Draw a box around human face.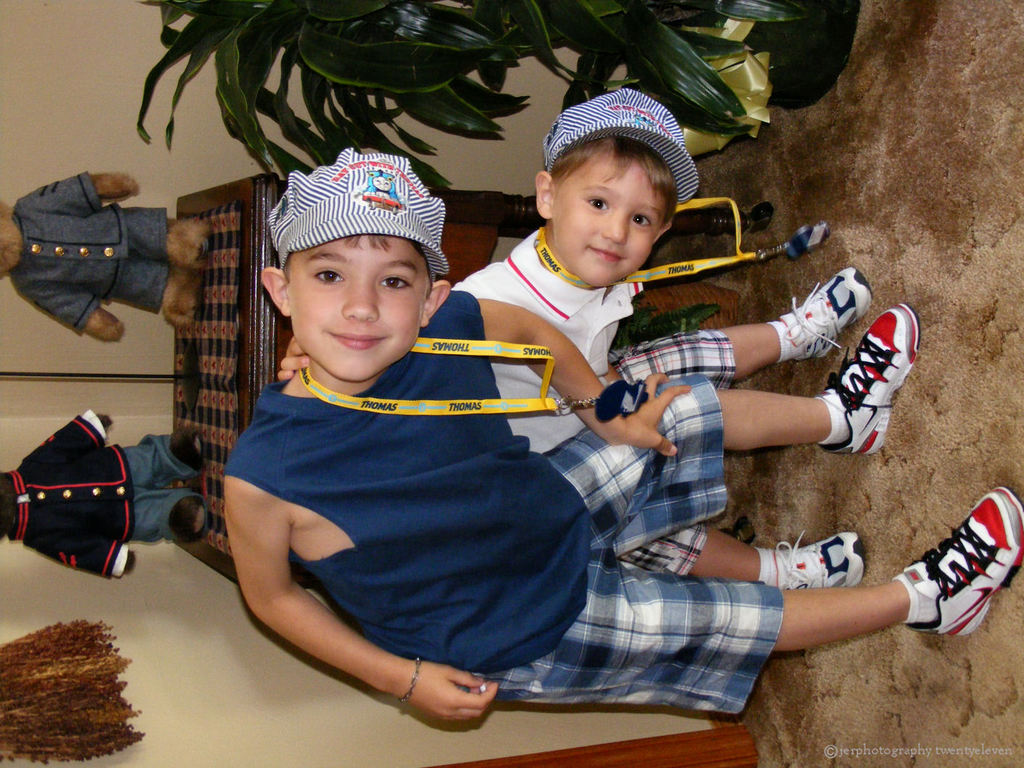
555/165/665/288.
